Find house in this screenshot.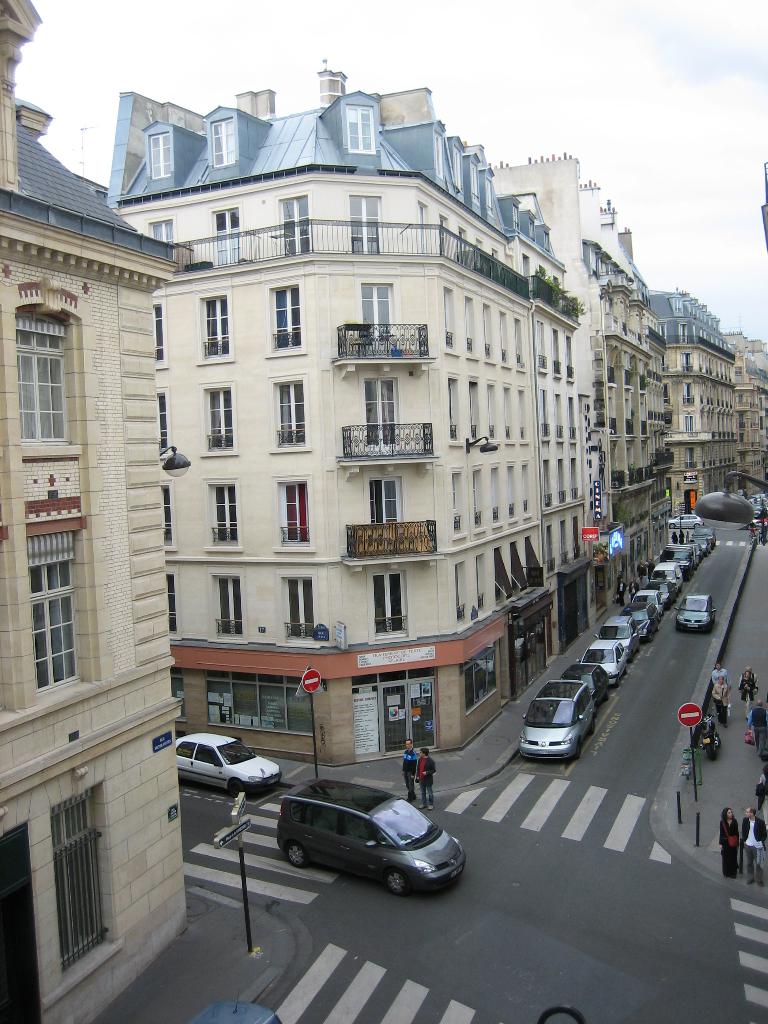
The bounding box for house is select_region(721, 330, 763, 479).
